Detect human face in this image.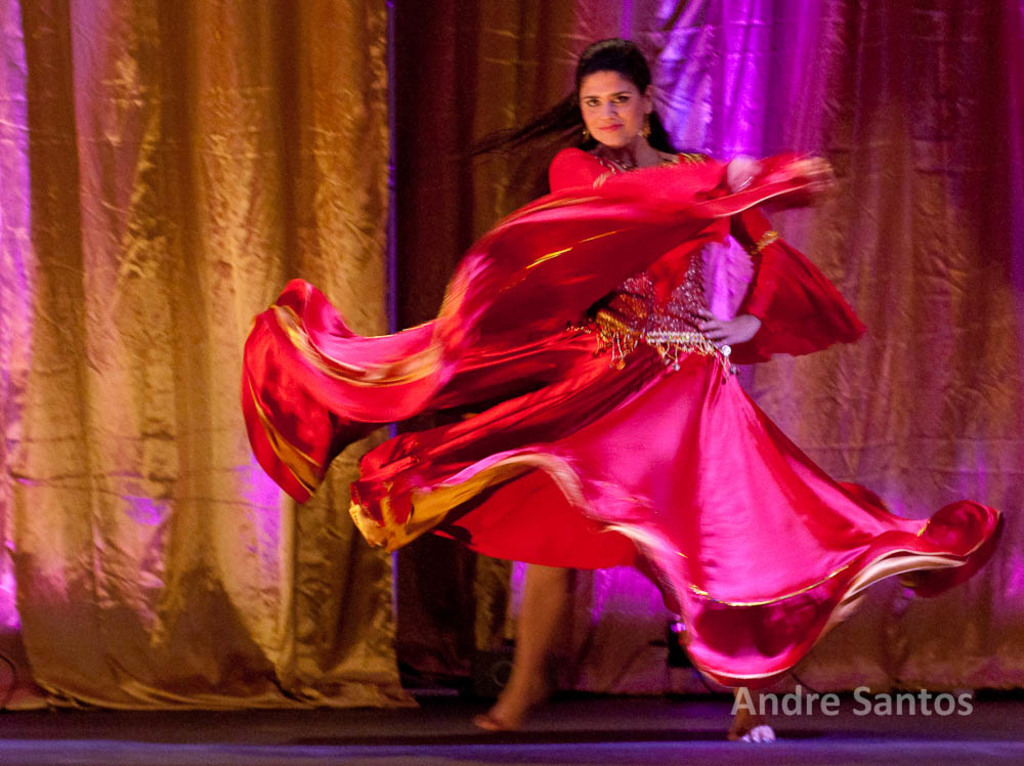
Detection: (x1=579, y1=63, x2=648, y2=152).
